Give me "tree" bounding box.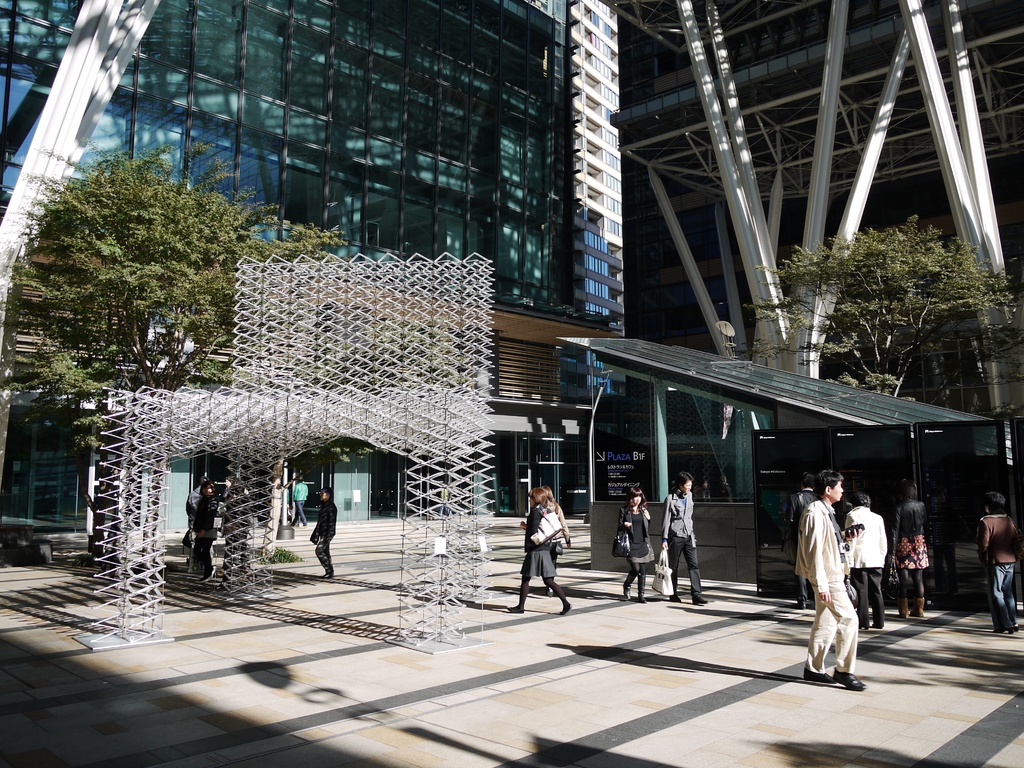
[left=741, top=203, right=1023, bottom=534].
